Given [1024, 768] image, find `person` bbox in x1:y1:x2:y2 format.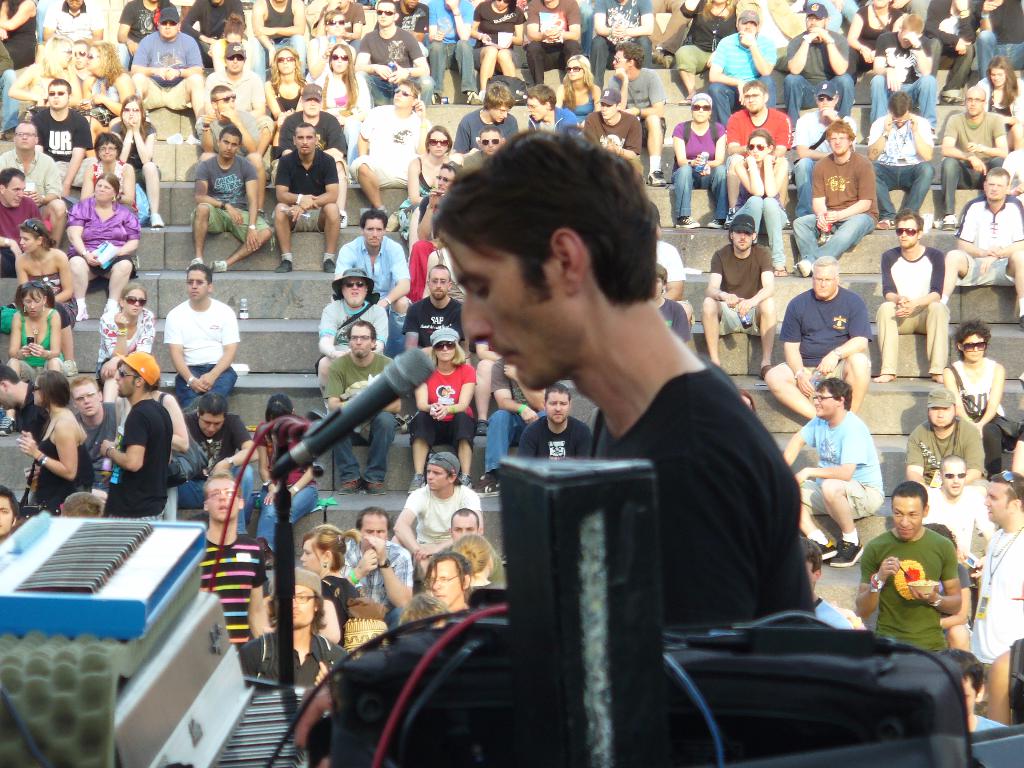
168:273:237:406.
